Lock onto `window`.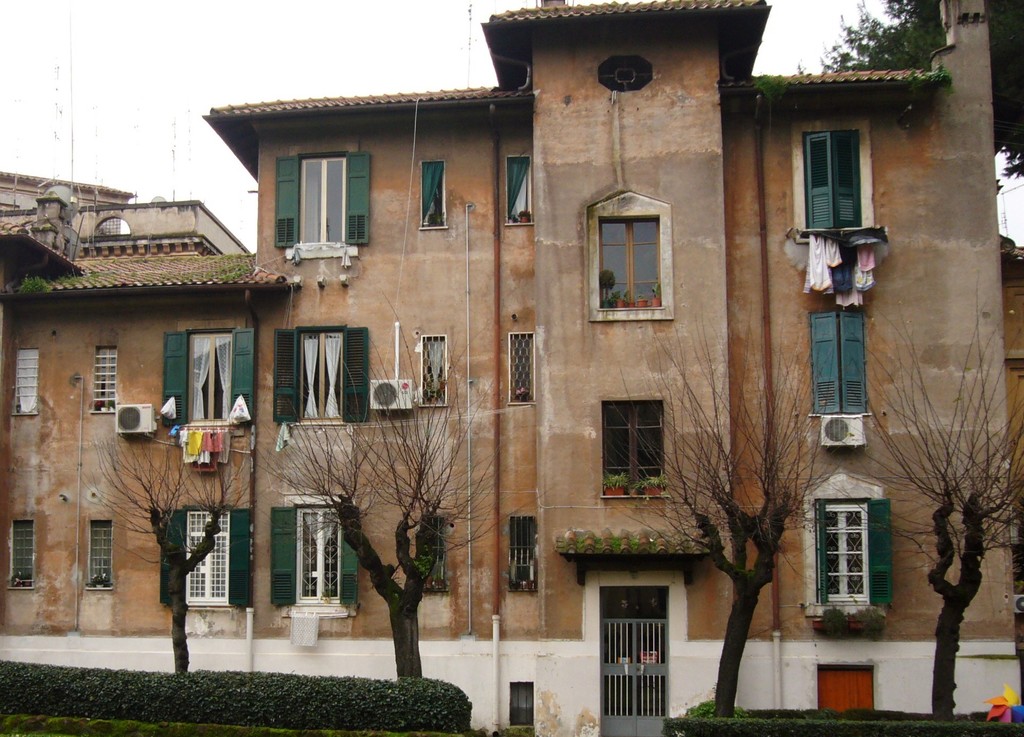
Locked: x1=189 y1=508 x2=227 y2=603.
